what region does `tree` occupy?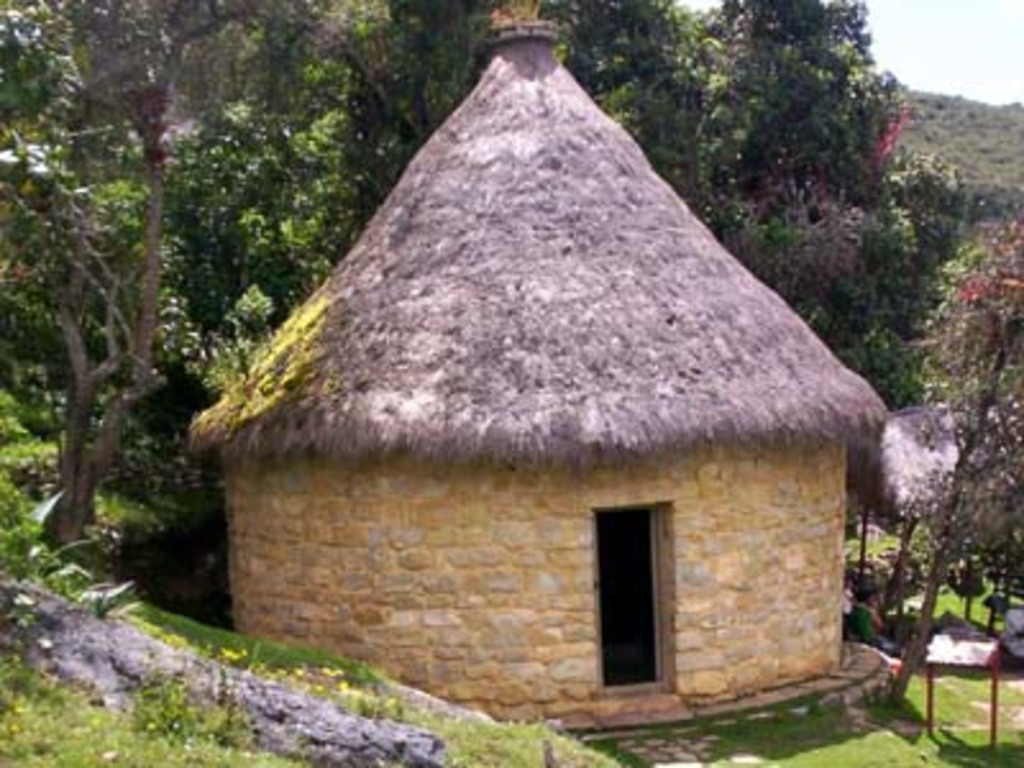
bbox=(269, 0, 504, 246).
